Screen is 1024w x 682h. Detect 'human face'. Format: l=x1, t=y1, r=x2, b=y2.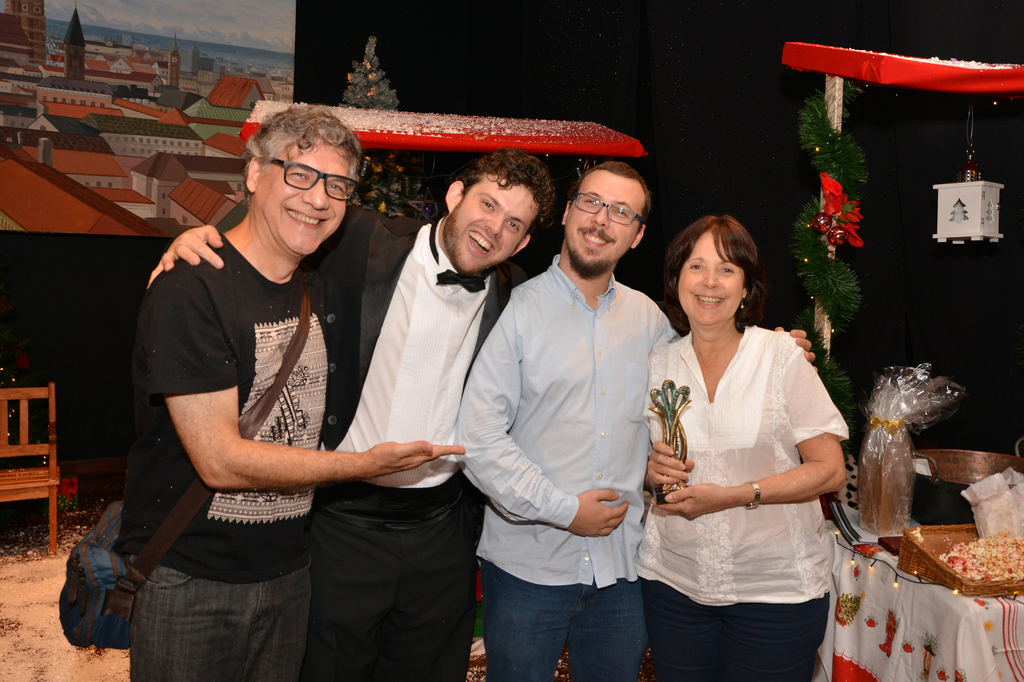
l=566, t=177, r=643, b=267.
